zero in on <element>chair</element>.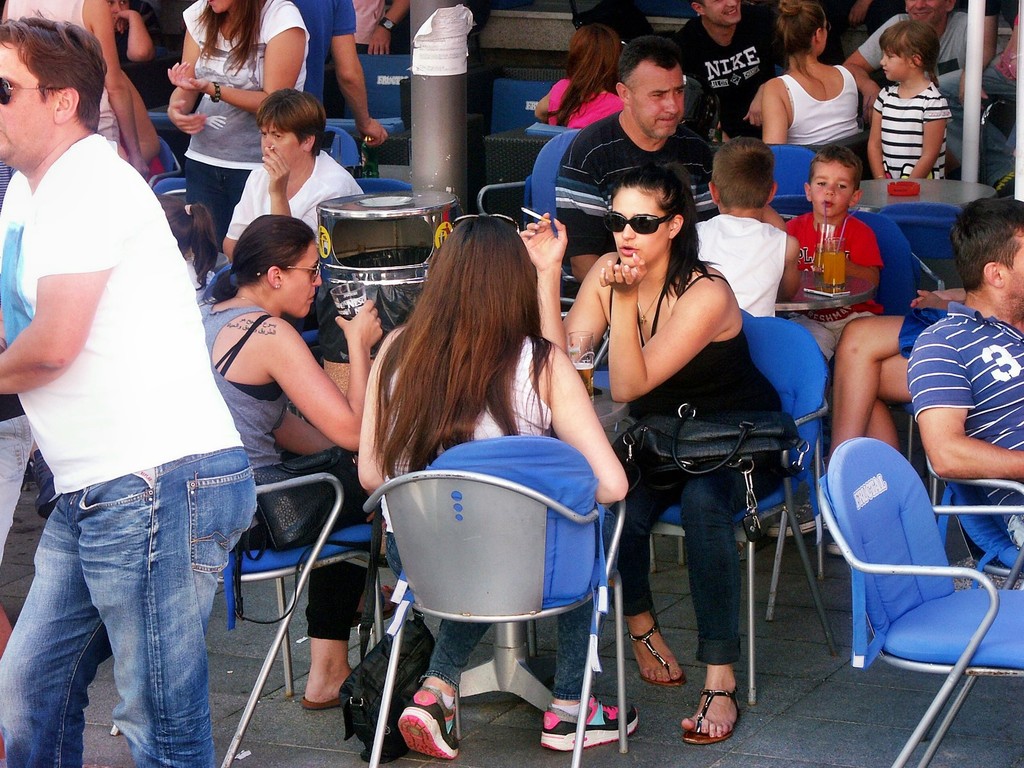
Zeroed in: region(927, 447, 1023, 591).
